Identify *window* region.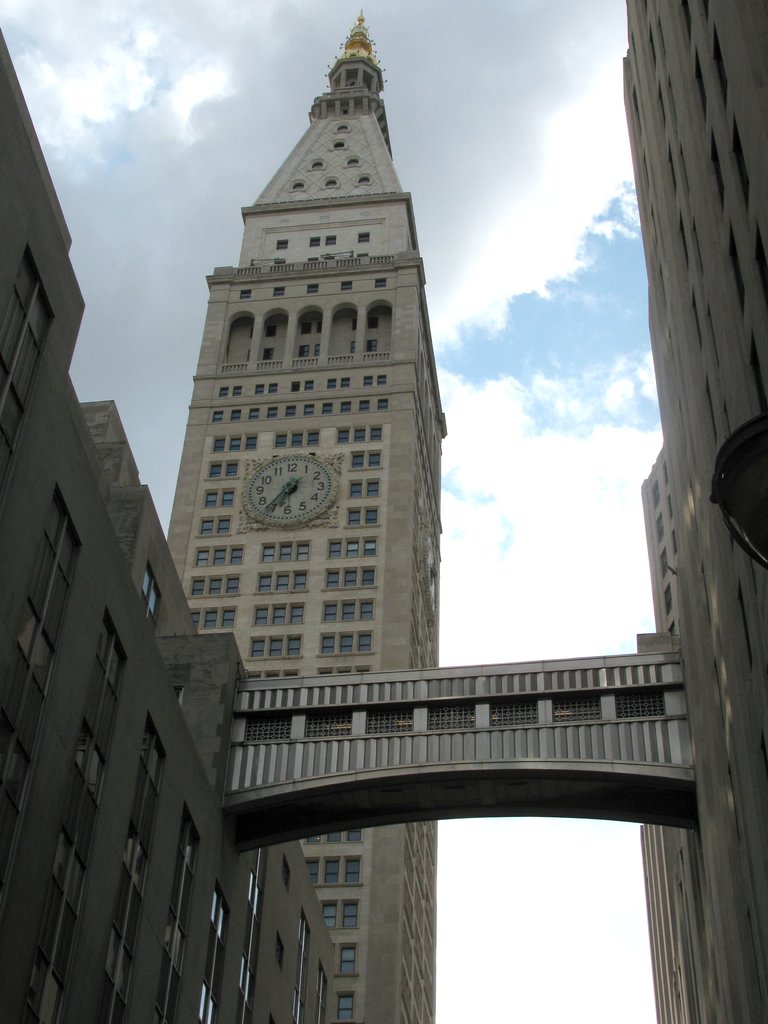
Region: x1=324, y1=236, x2=334, y2=244.
